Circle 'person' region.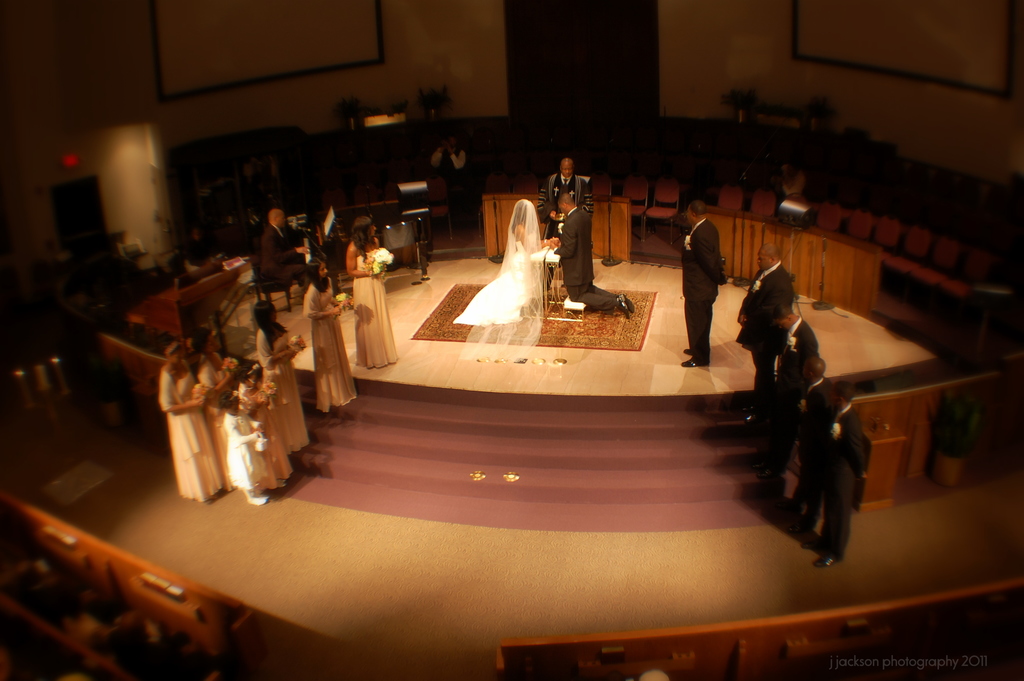
Region: left=559, top=181, right=640, bottom=326.
